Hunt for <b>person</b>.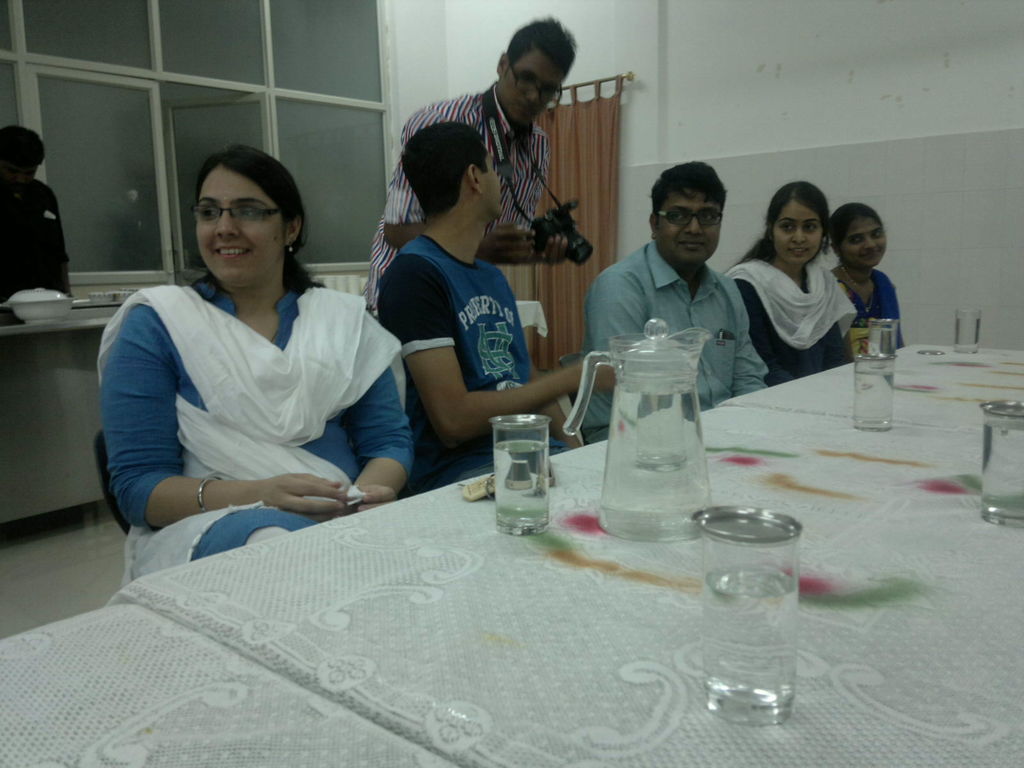
Hunted down at [x1=724, y1=184, x2=863, y2=390].
